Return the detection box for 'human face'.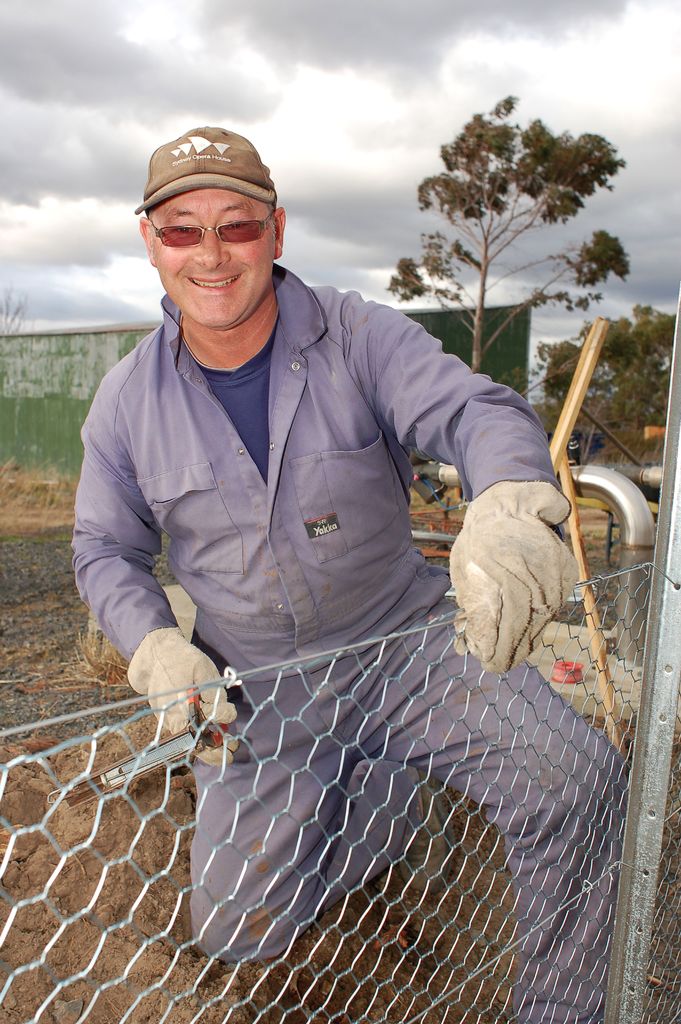
152, 185, 278, 330.
